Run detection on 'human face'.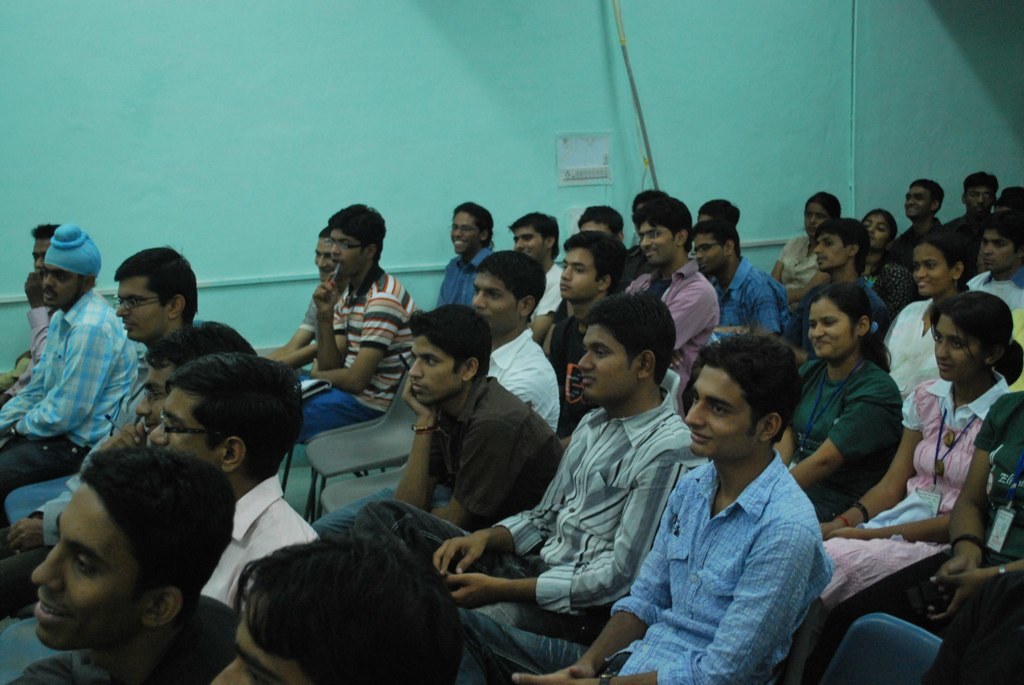
Result: bbox=[817, 236, 848, 270].
